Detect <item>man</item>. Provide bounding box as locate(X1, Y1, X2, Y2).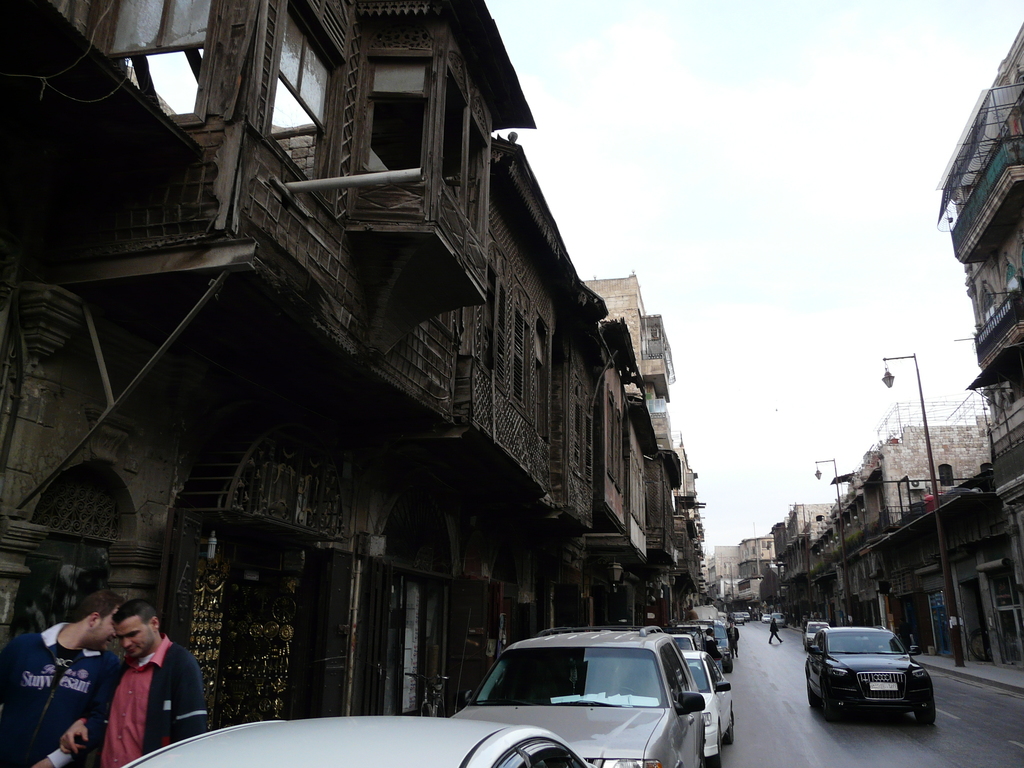
locate(769, 616, 781, 640).
